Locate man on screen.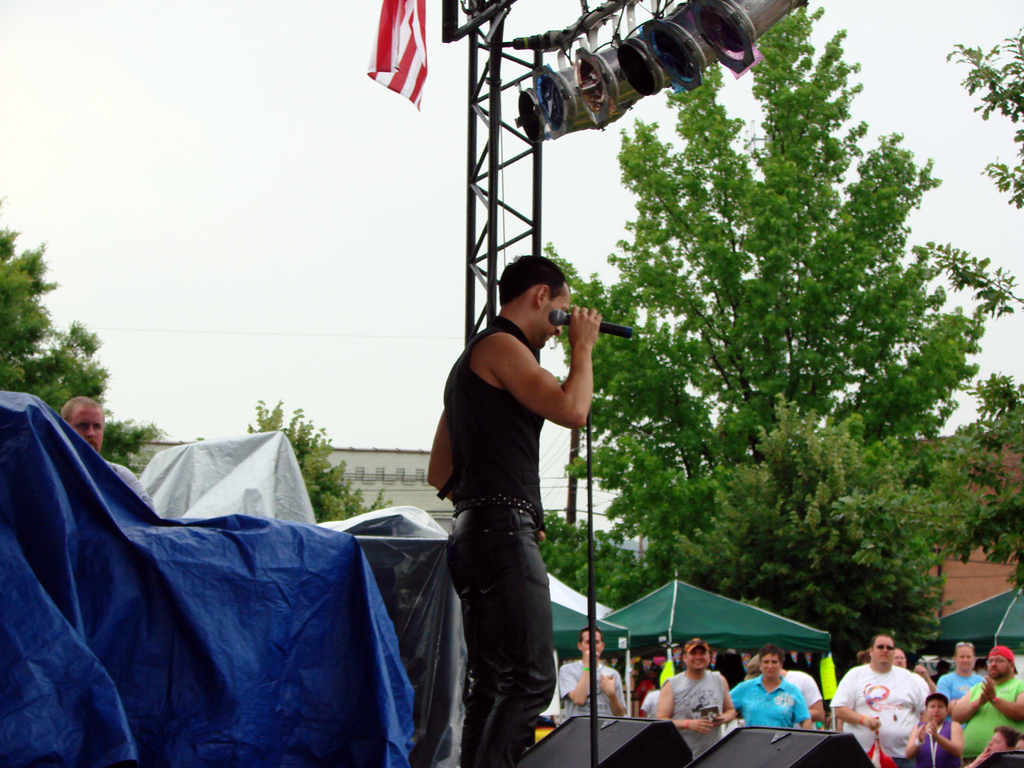
On screen at 59, 394, 156, 512.
